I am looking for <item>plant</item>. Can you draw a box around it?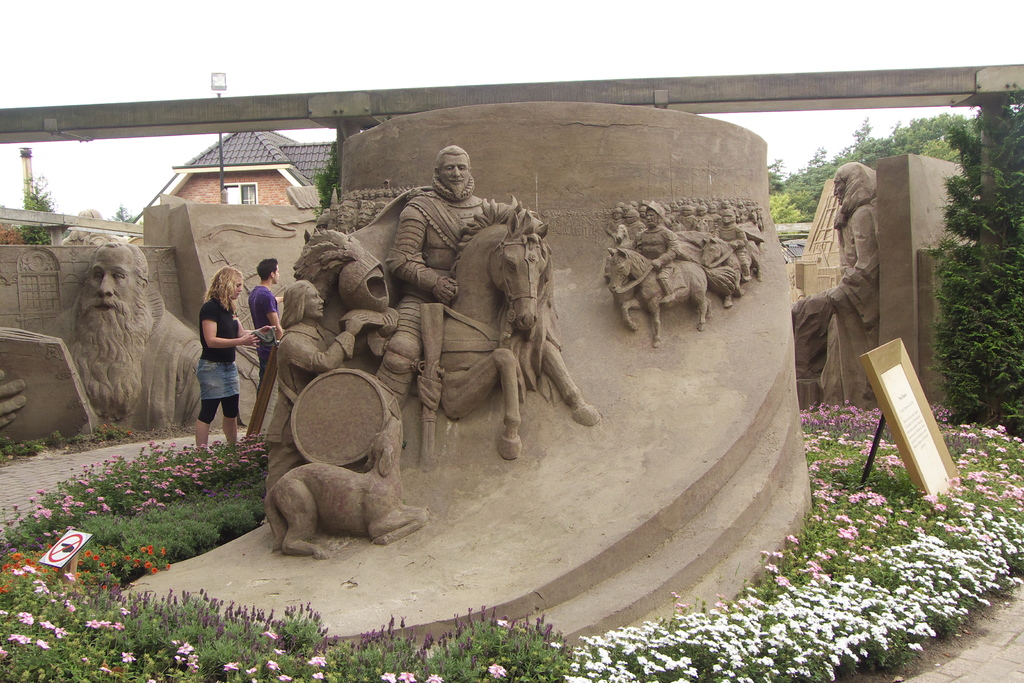
Sure, the bounding box is <region>9, 169, 68, 249</region>.
